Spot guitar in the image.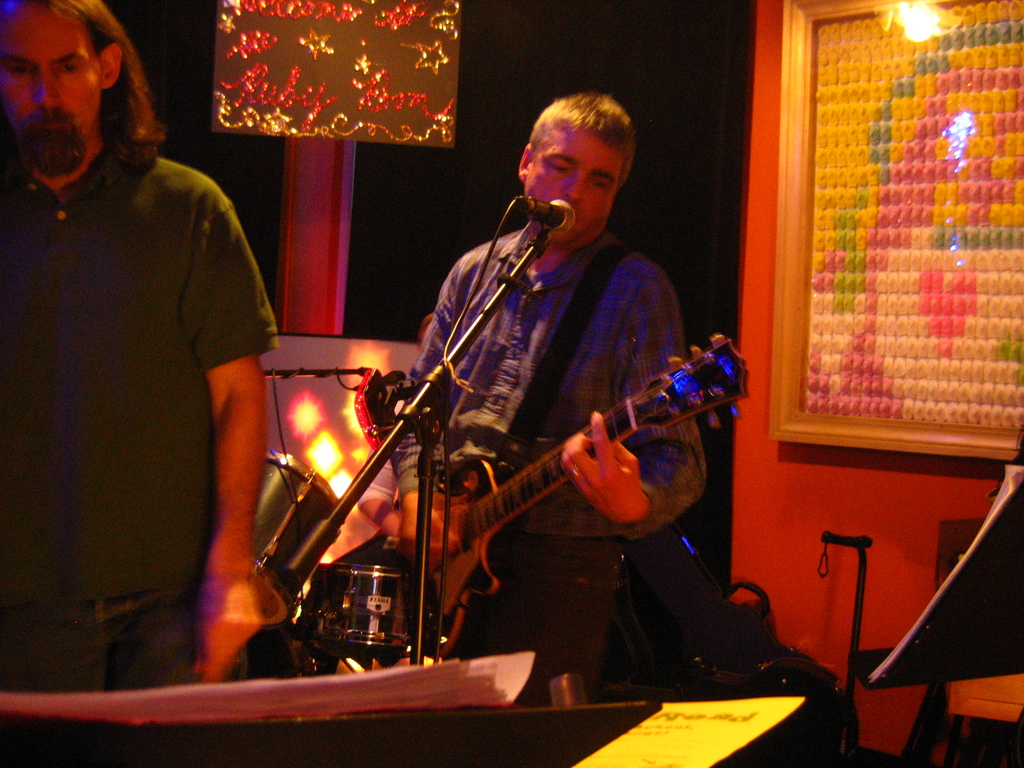
guitar found at rect(330, 336, 735, 663).
